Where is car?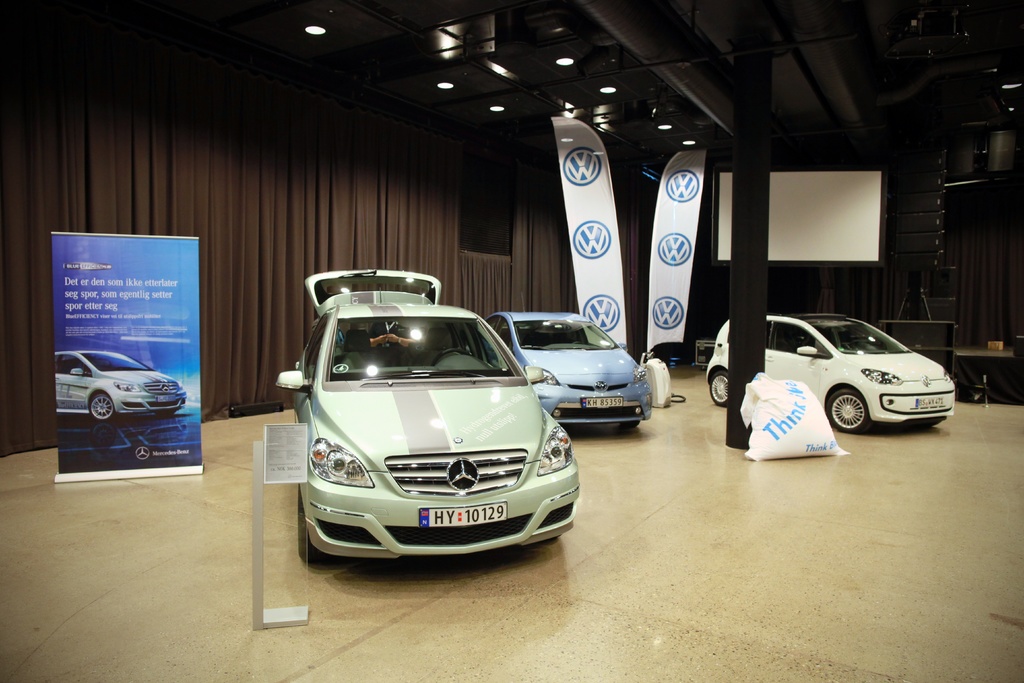
select_region(708, 309, 957, 433).
